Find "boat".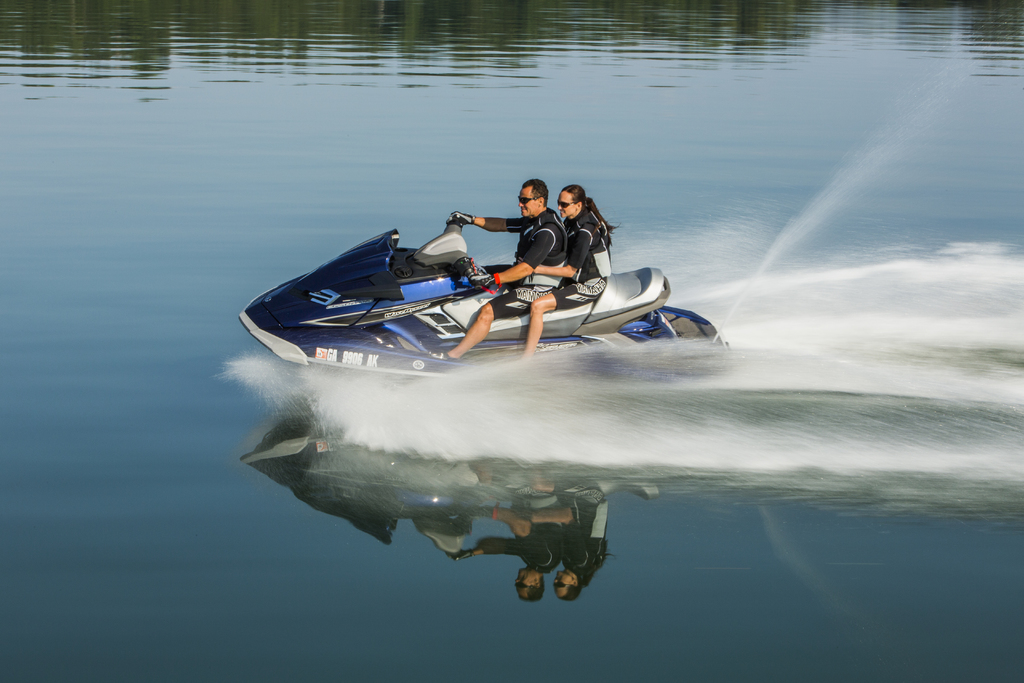
region(282, 198, 758, 356).
